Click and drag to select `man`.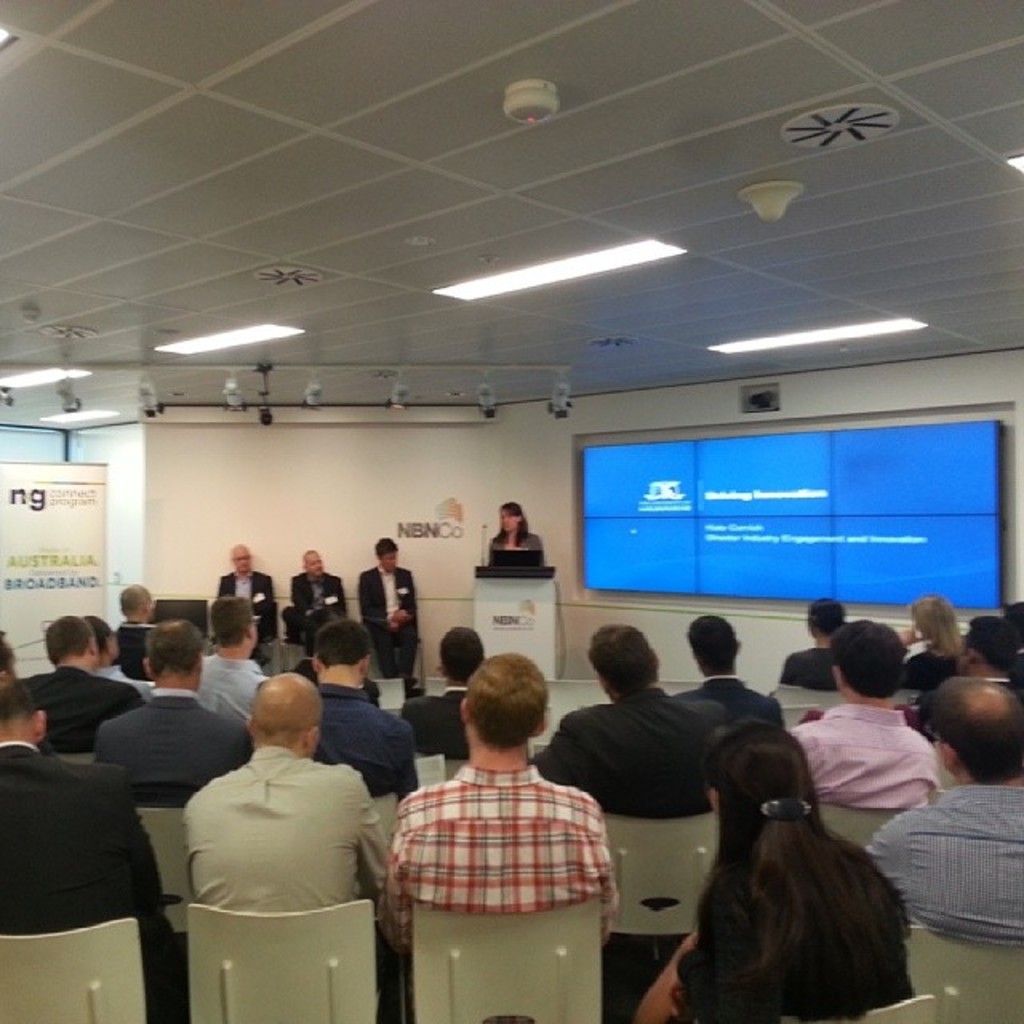
Selection: detection(117, 579, 157, 629).
